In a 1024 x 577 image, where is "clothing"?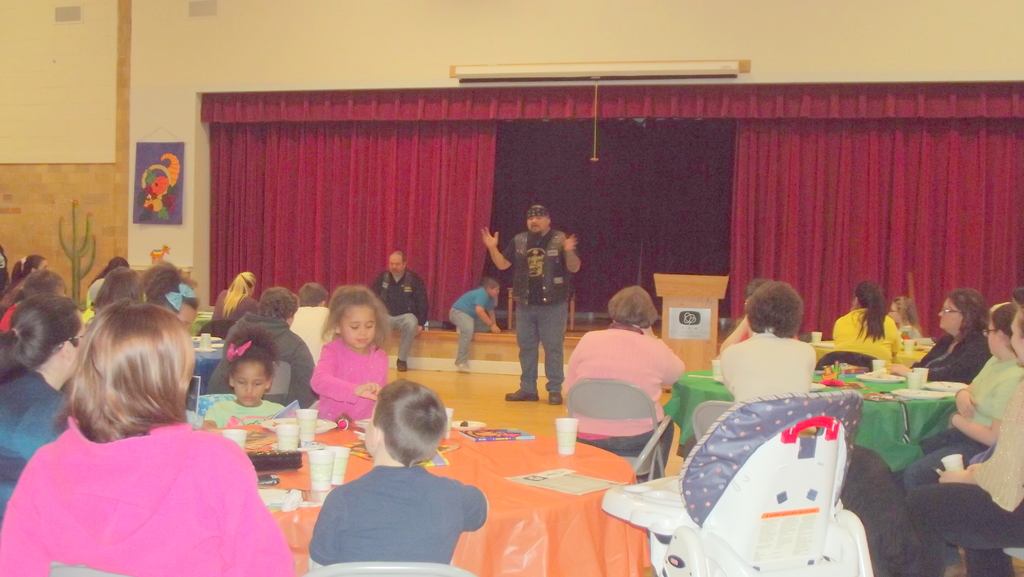
(0,416,293,576).
